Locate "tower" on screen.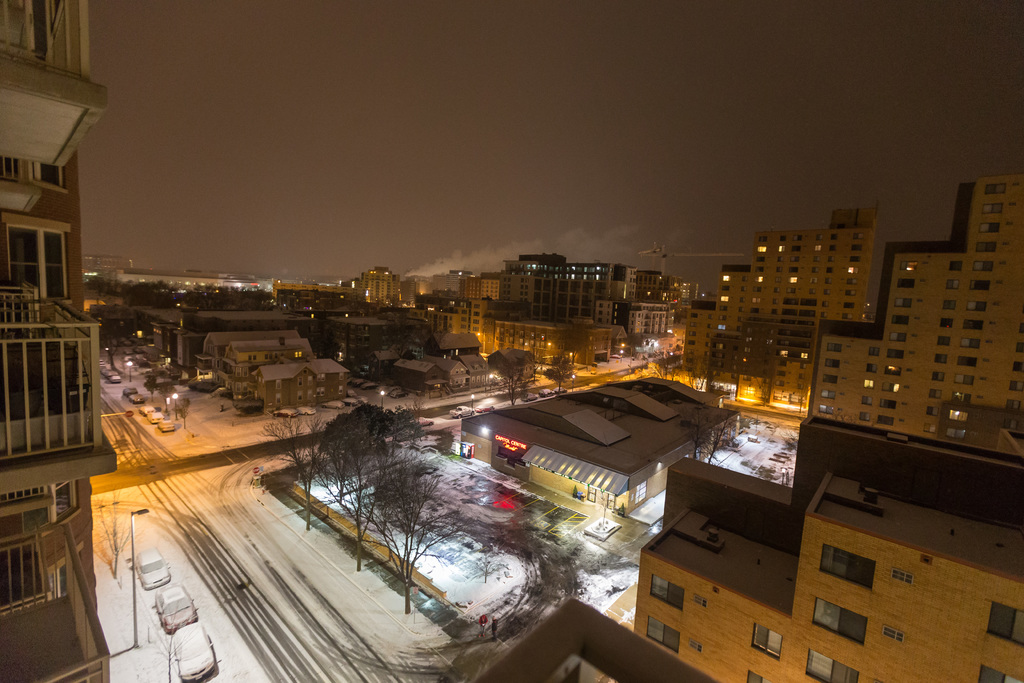
On screen at (637, 235, 676, 280).
